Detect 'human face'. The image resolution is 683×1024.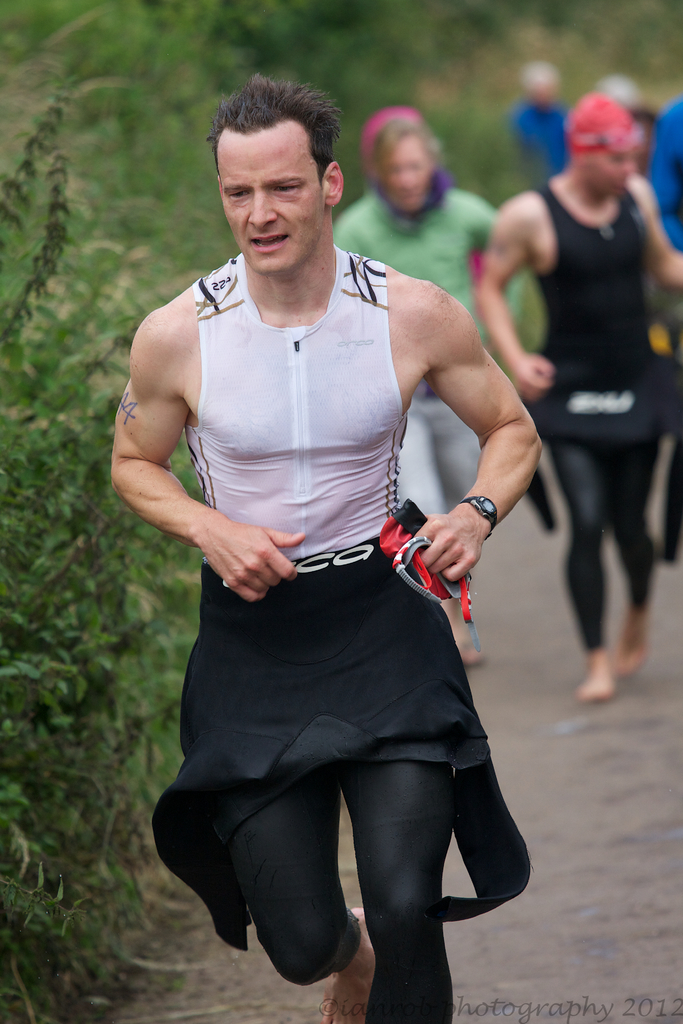
577:148:638:190.
